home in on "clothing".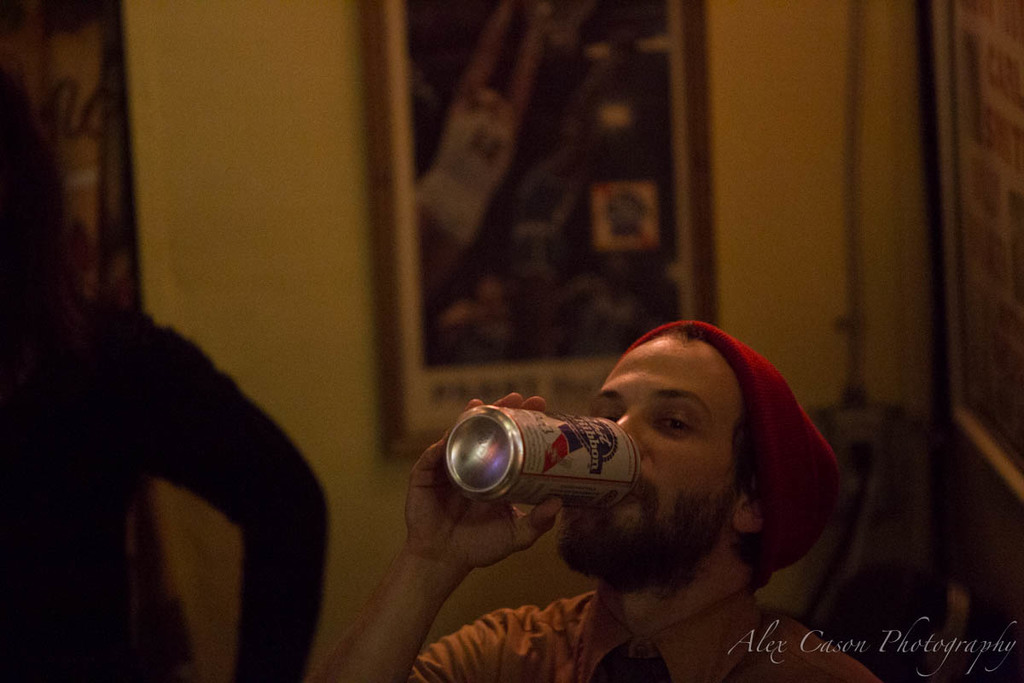
Homed in at 2, 302, 309, 664.
